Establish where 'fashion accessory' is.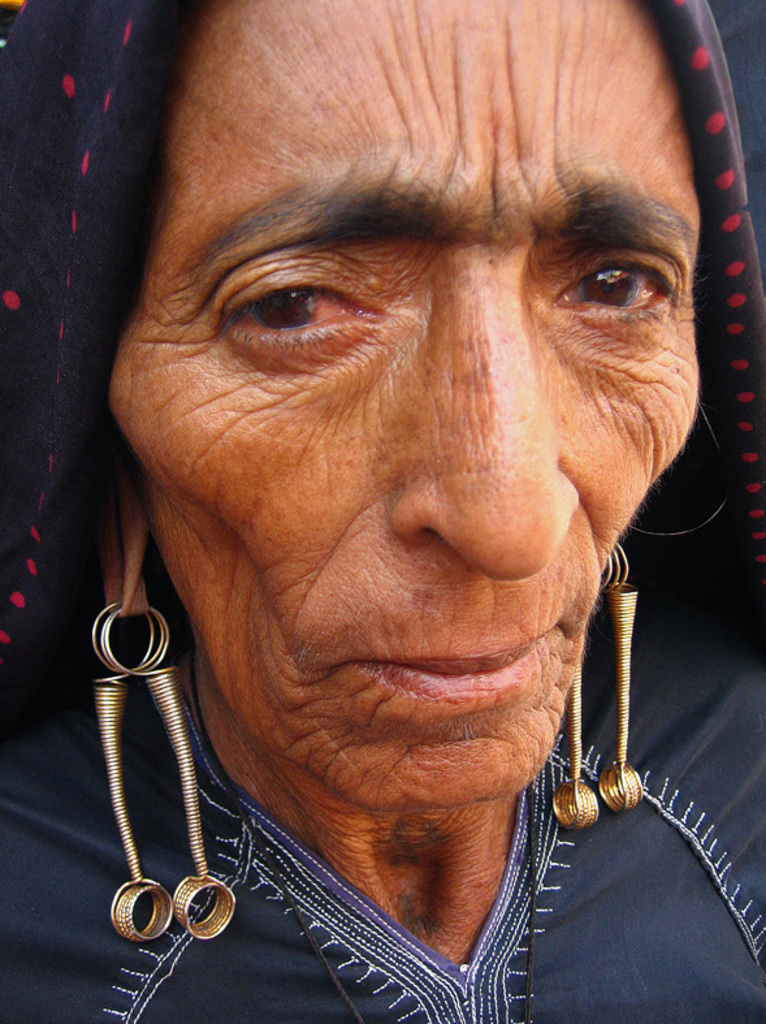
Established at left=550, top=535, right=642, bottom=828.
